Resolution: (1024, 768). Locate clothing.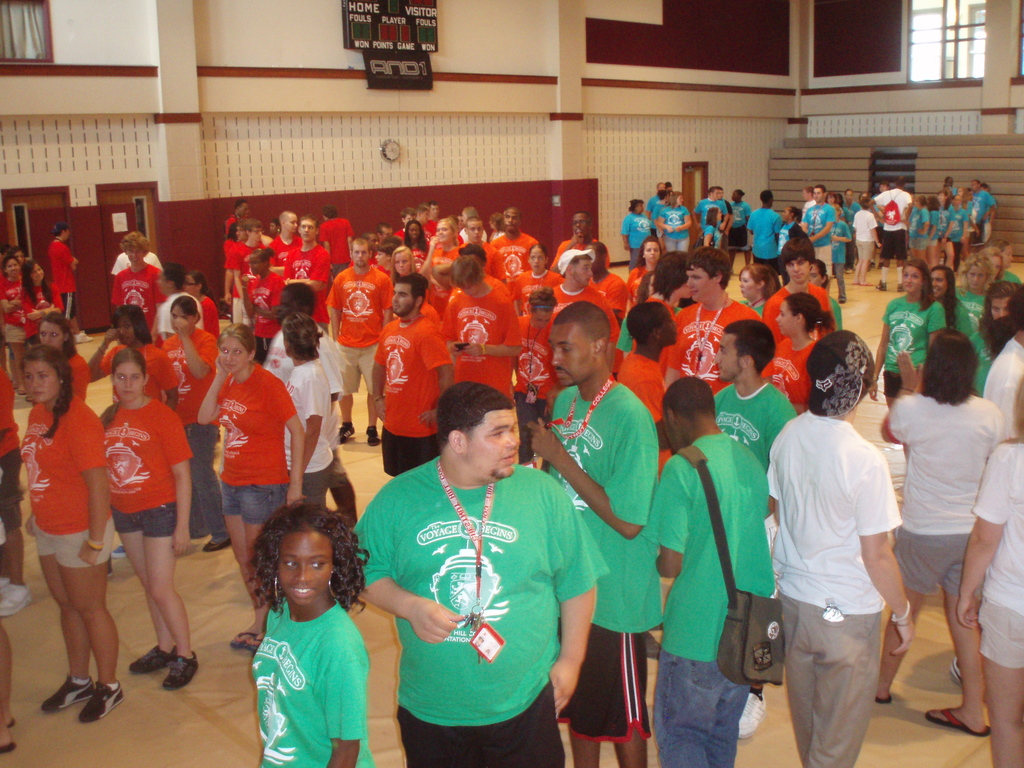
detection(846, 202, 878, 267).
